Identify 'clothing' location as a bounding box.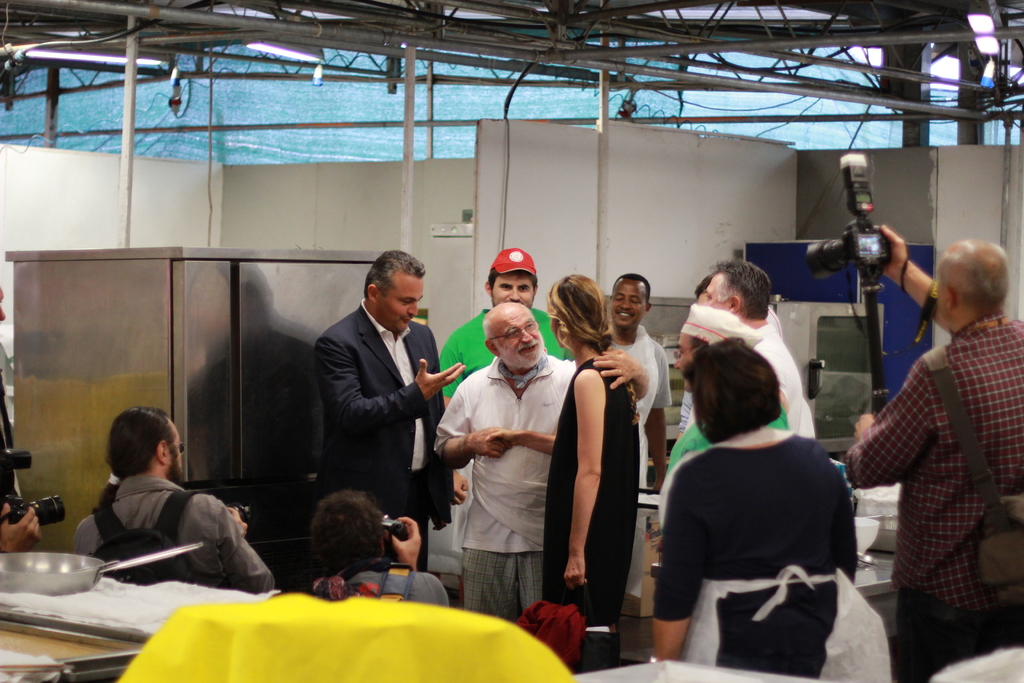
bbox=[435, 307, 579, 547].
